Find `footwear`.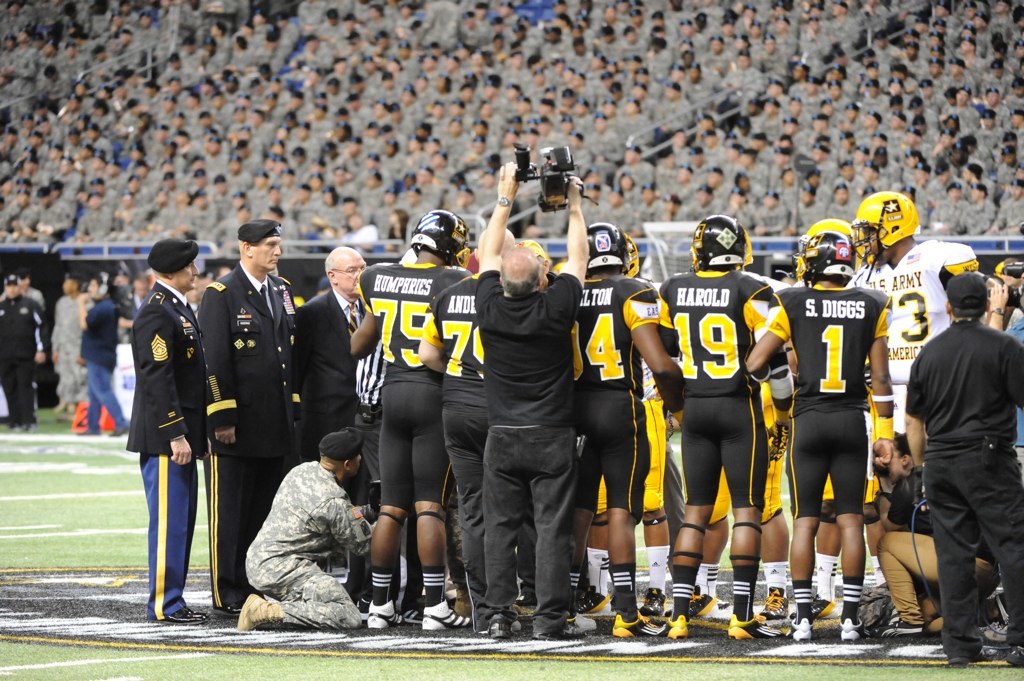
401,608,422,624.
